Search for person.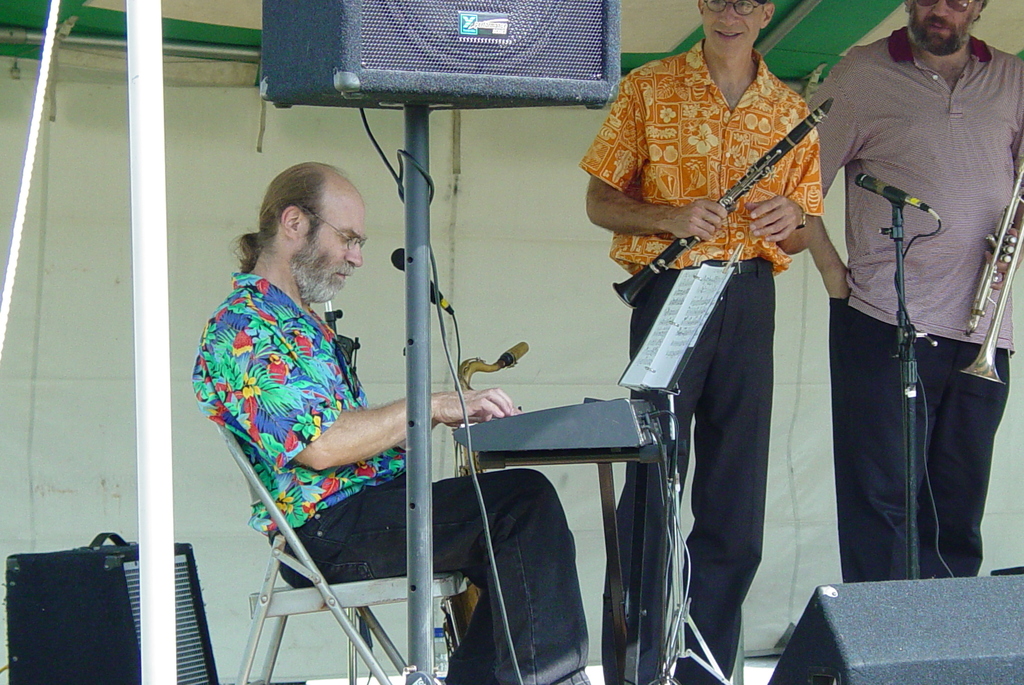
Found at {"left": 602, "top": 0, "right": 843, "bottom": 636}.
